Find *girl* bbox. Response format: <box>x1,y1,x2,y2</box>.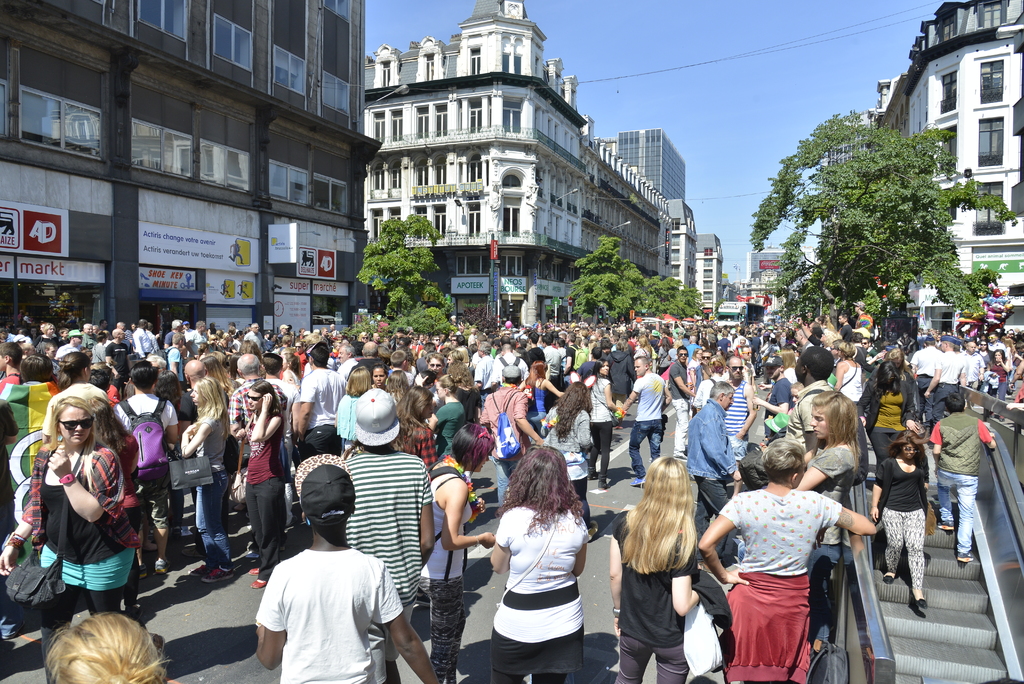
<box>42,611,169,683</box>.
